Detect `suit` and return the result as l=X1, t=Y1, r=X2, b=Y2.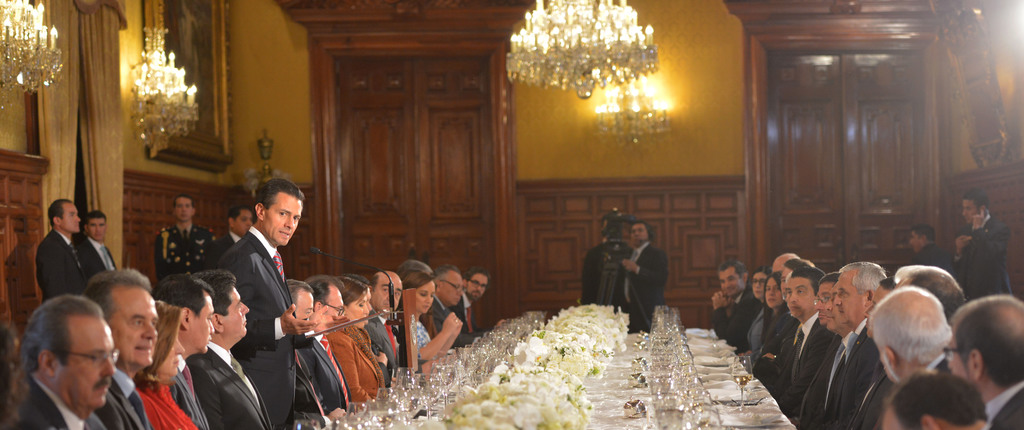
l=854, t=372, r=898, b=427.
